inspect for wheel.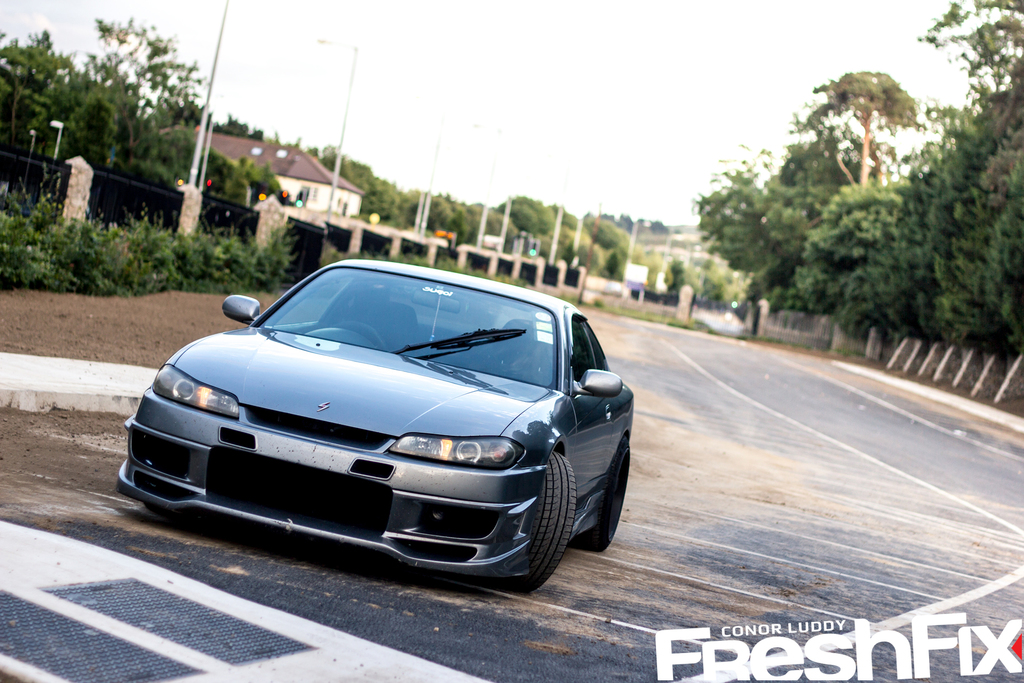
Inspection: <box>522,452,573,585</box>.
